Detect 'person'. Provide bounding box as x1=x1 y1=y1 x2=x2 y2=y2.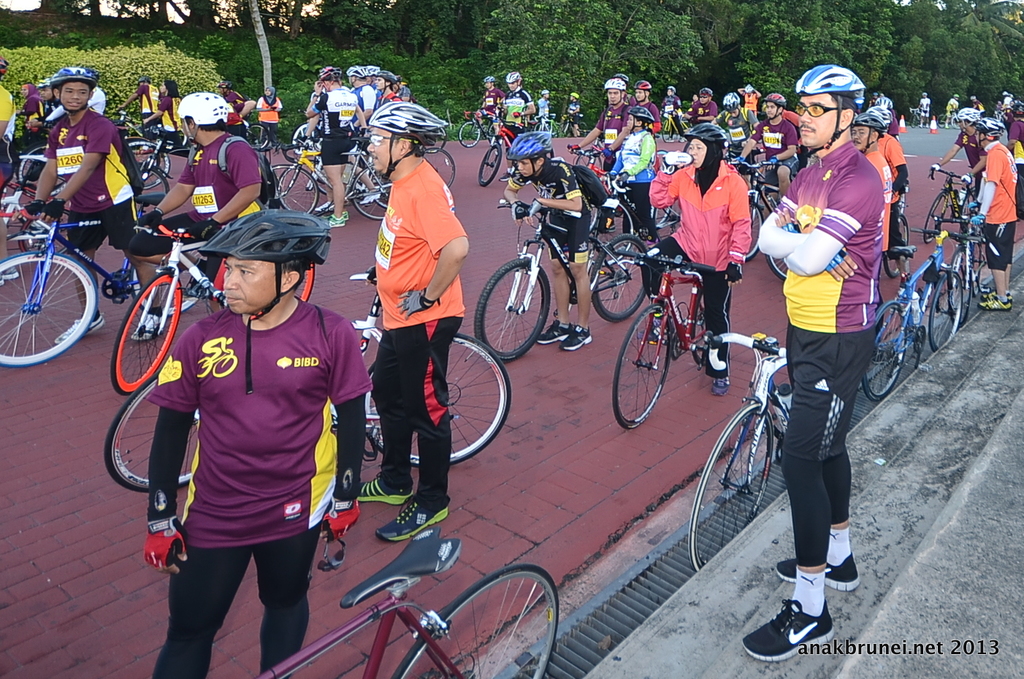
x1=538 y1=85 x2=554 y2=131.
